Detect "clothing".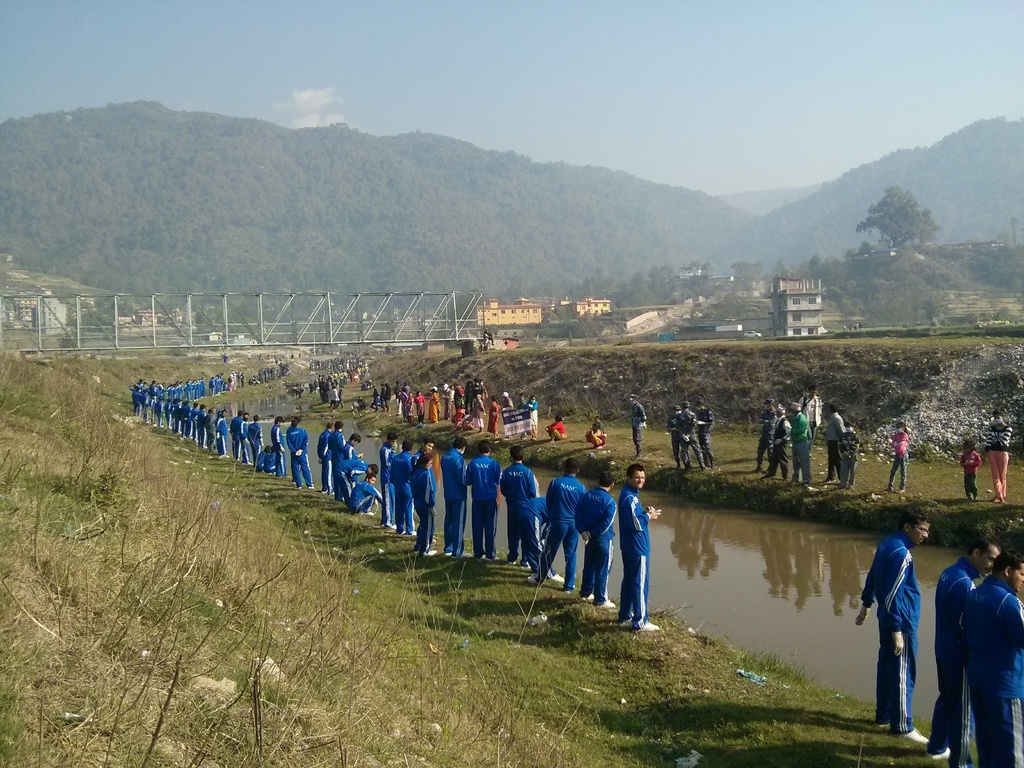
Detected at crop(786, 415, 815, 445).
